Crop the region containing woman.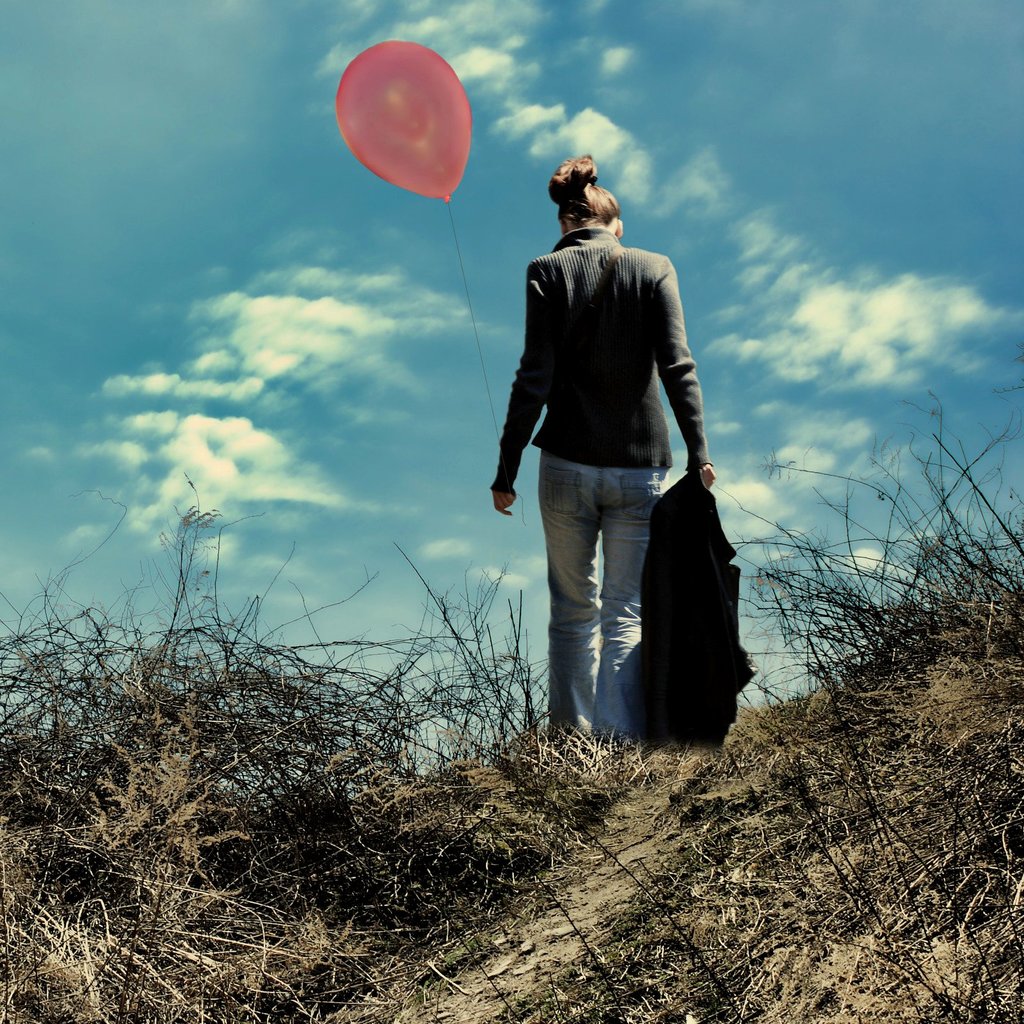
Crop region: select_region(477, 160, 752, 764).
